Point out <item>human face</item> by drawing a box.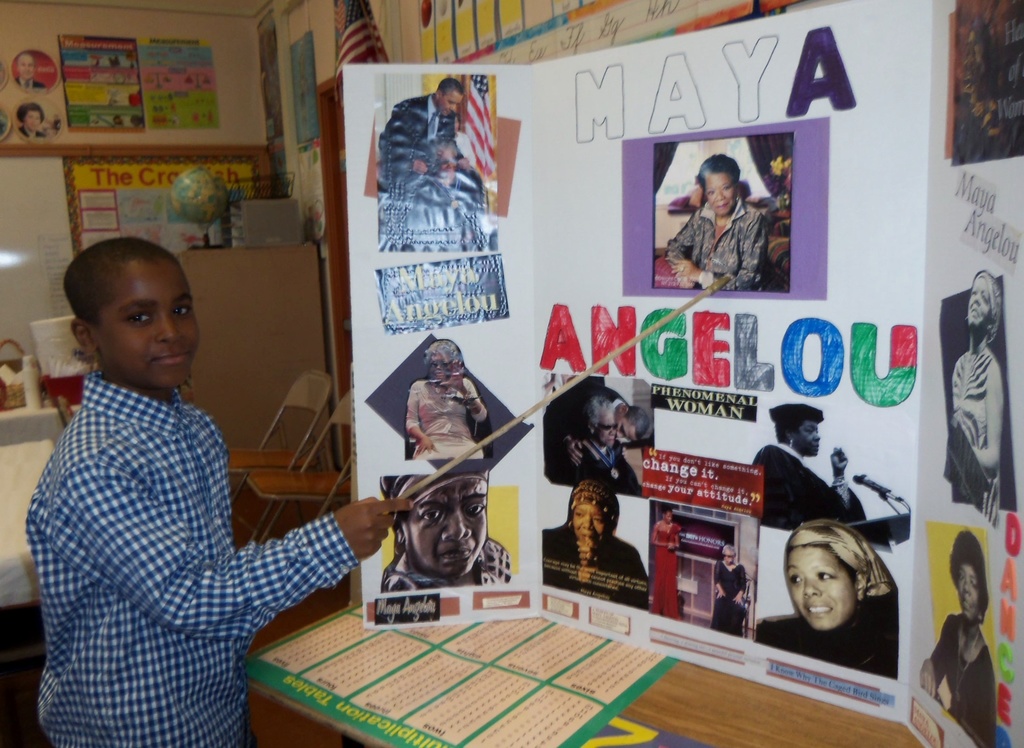
792, 416, 818, 455.
